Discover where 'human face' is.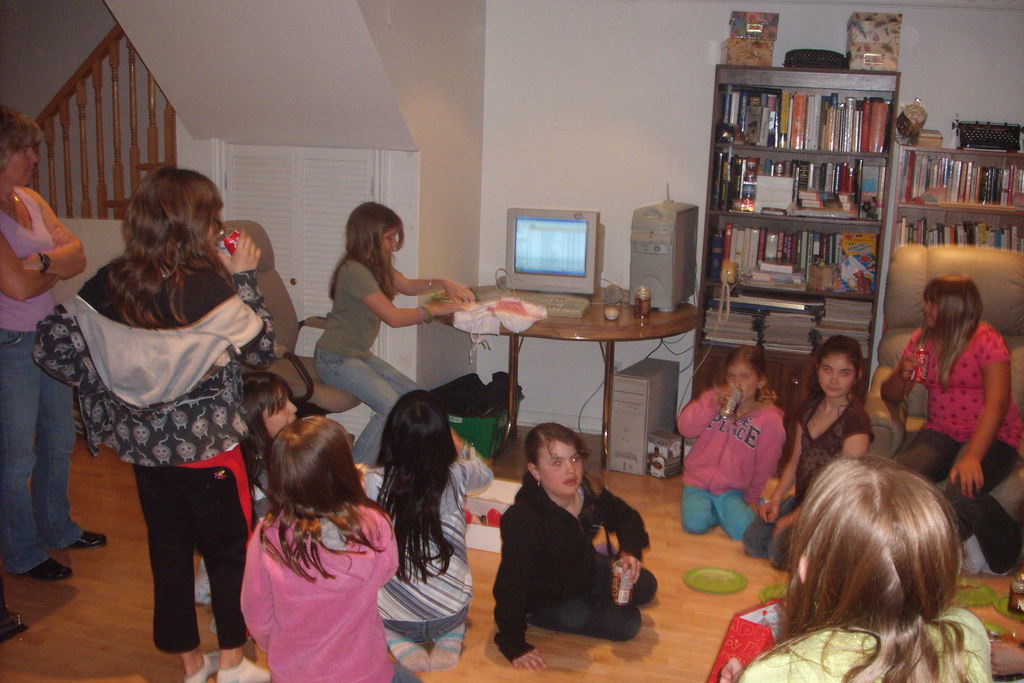
Discovered at (5,148,42,189).
